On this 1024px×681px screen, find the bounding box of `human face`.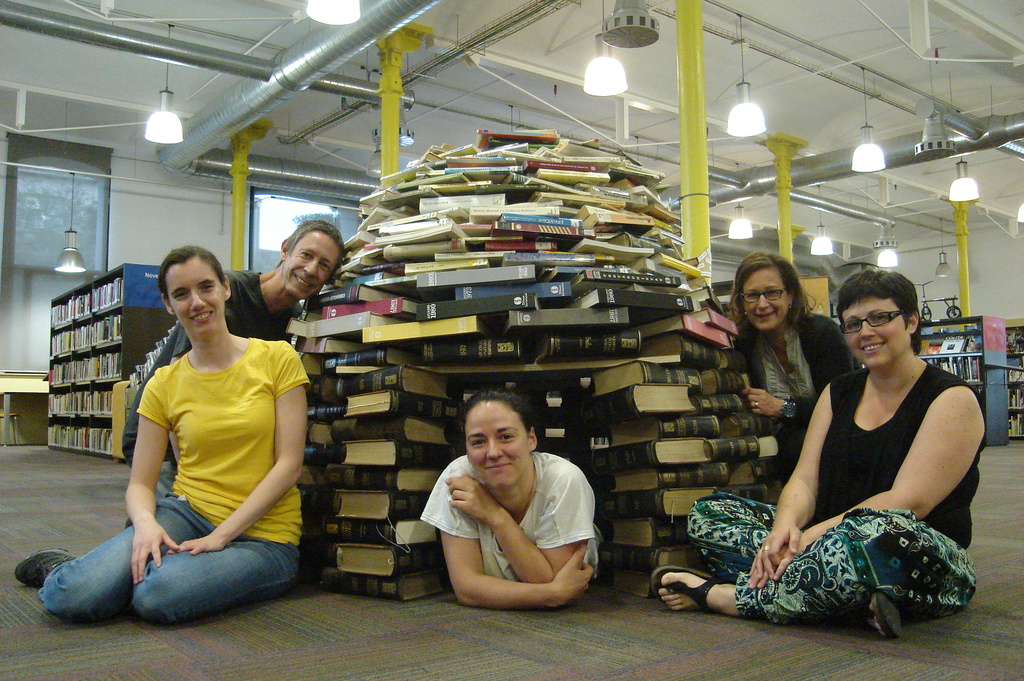
Bounding box: region(742, 267, 790, 332).
